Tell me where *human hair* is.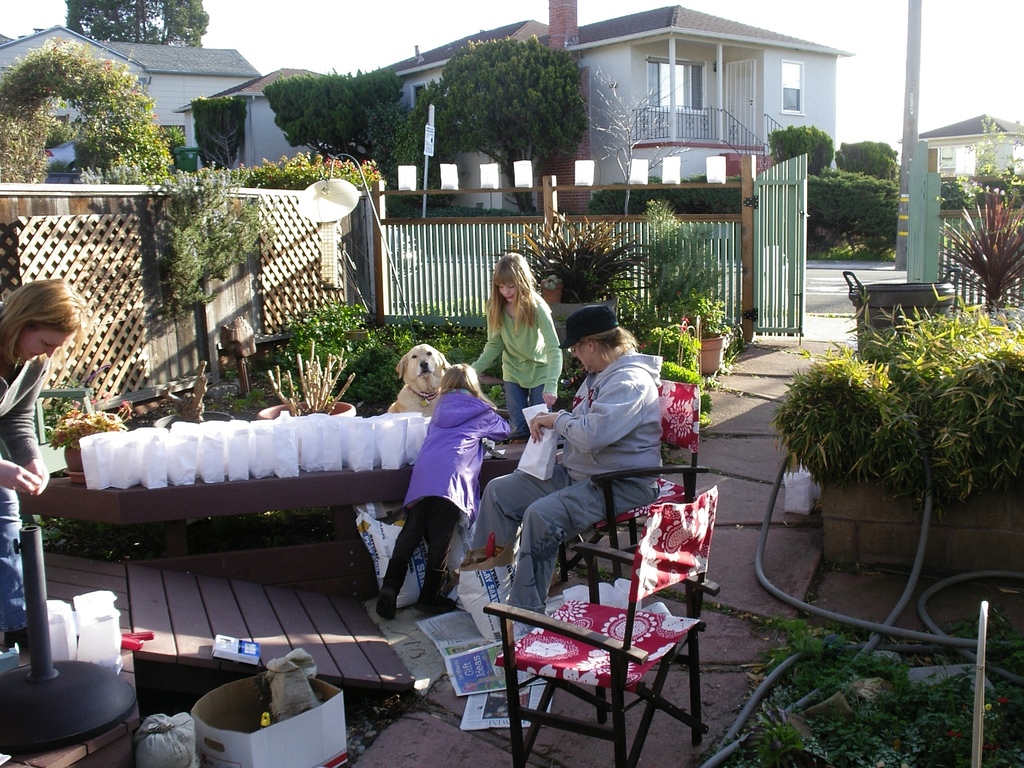
*human hair* is at left=440, top=361, right=480, bottom=403.
